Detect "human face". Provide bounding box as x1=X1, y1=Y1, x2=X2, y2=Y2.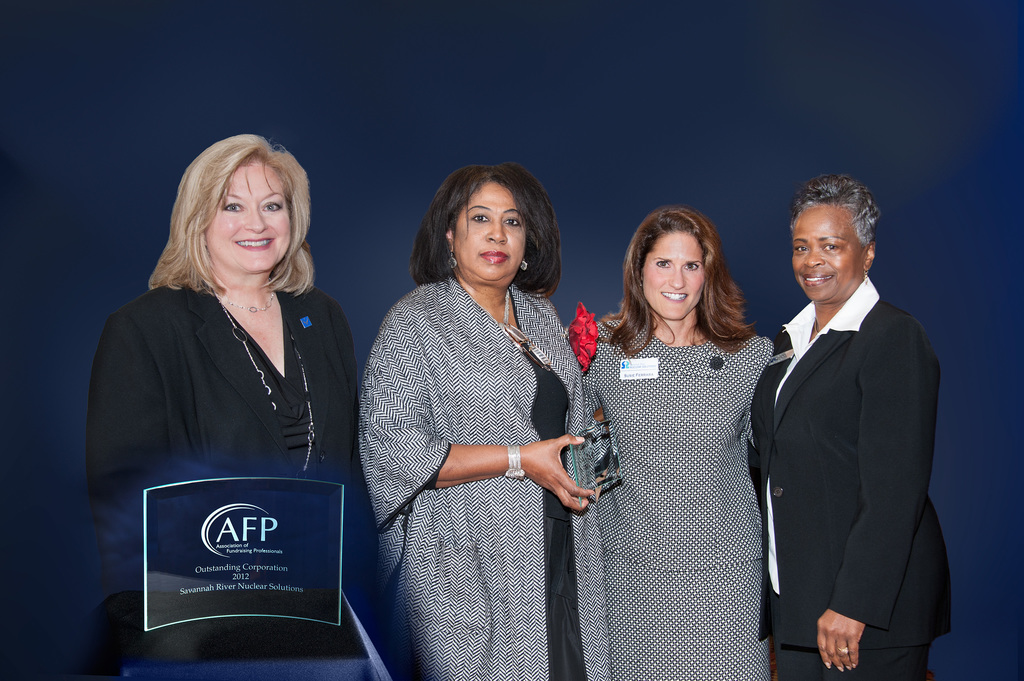
x1=457, y1=182, x2=529, y2=278.
